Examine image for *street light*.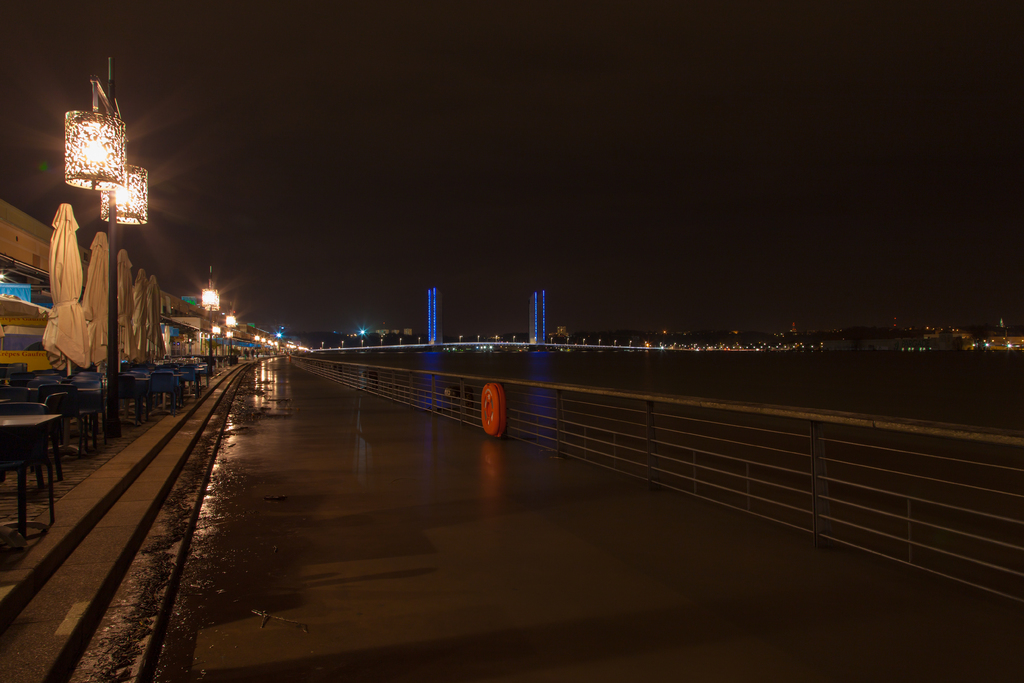
Examination result: select_region(341, 340, 344, 349).
